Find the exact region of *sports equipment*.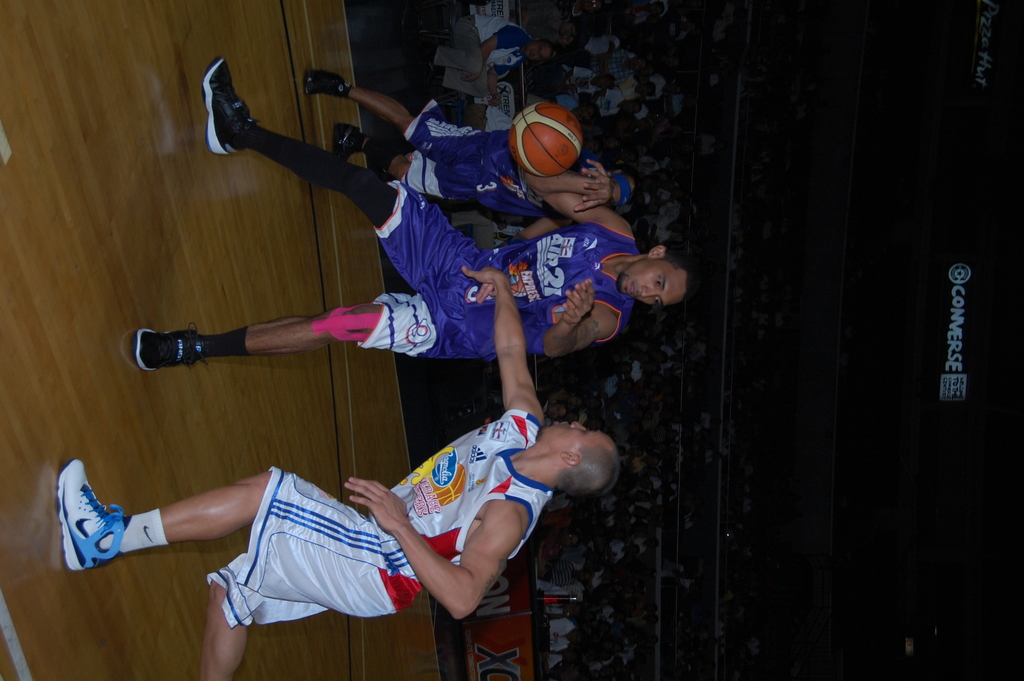
Exact region: <region>206, 53, 252, 160</region>.
